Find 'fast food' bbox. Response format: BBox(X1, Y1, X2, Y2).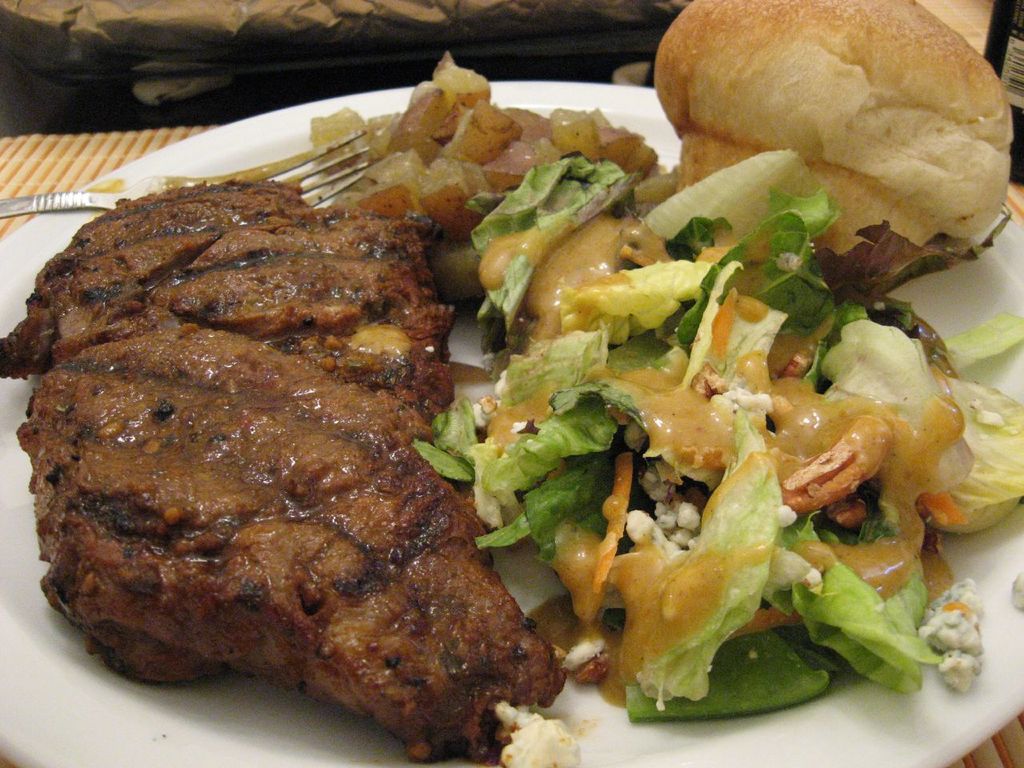
BBox(0, 174, 567, 767).
